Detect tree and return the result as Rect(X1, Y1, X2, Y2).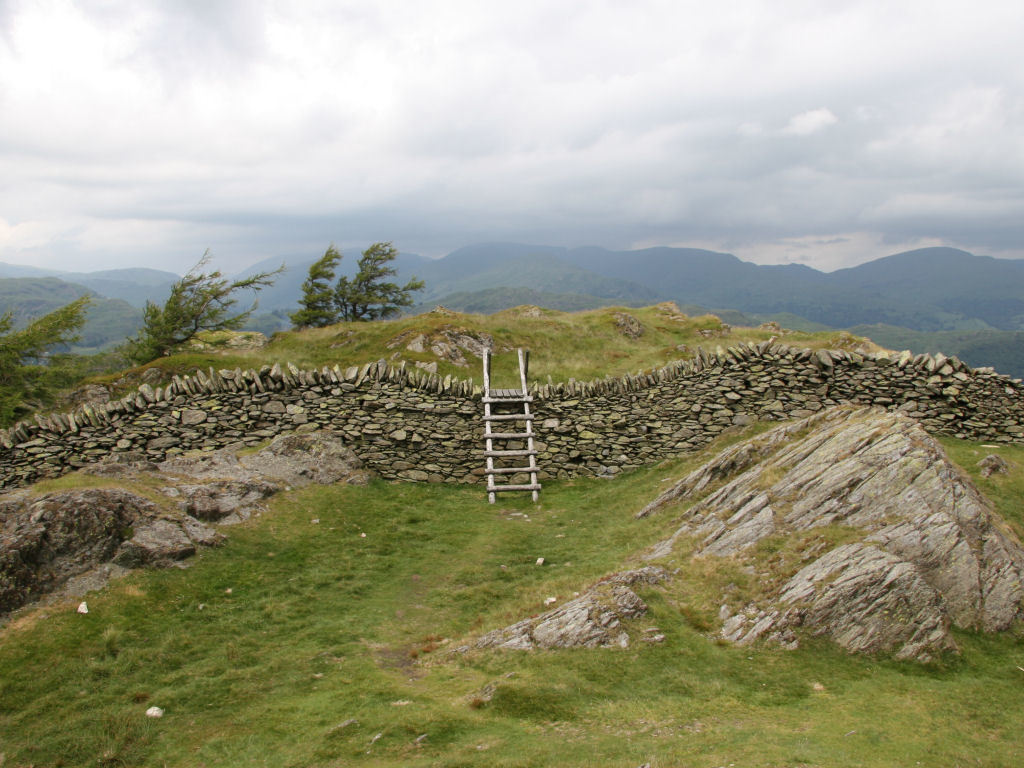
Rect(301, 236, 424, 327).
